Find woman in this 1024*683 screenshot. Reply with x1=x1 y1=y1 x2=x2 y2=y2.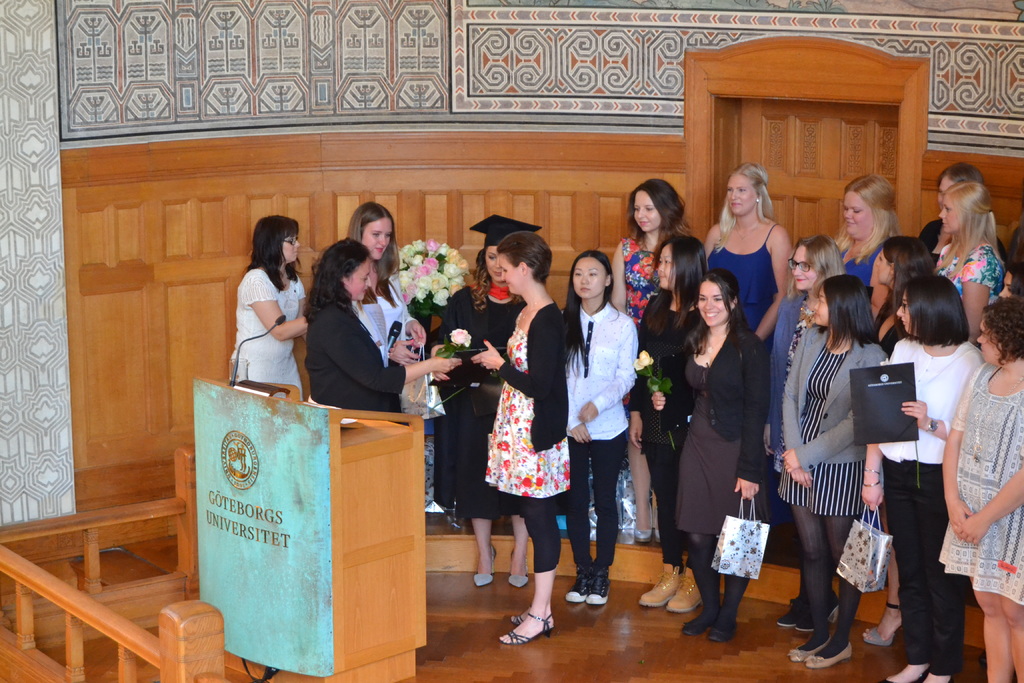
x1=467 y1=229 x2=566 y2=646.
